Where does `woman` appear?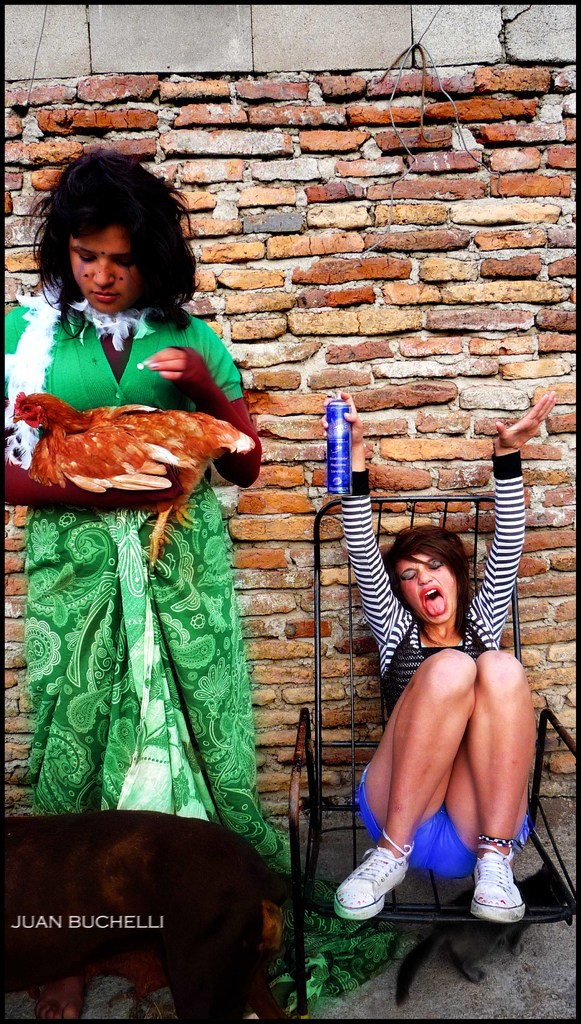
Appears at l=2, t=147, r=420, b=1020.
